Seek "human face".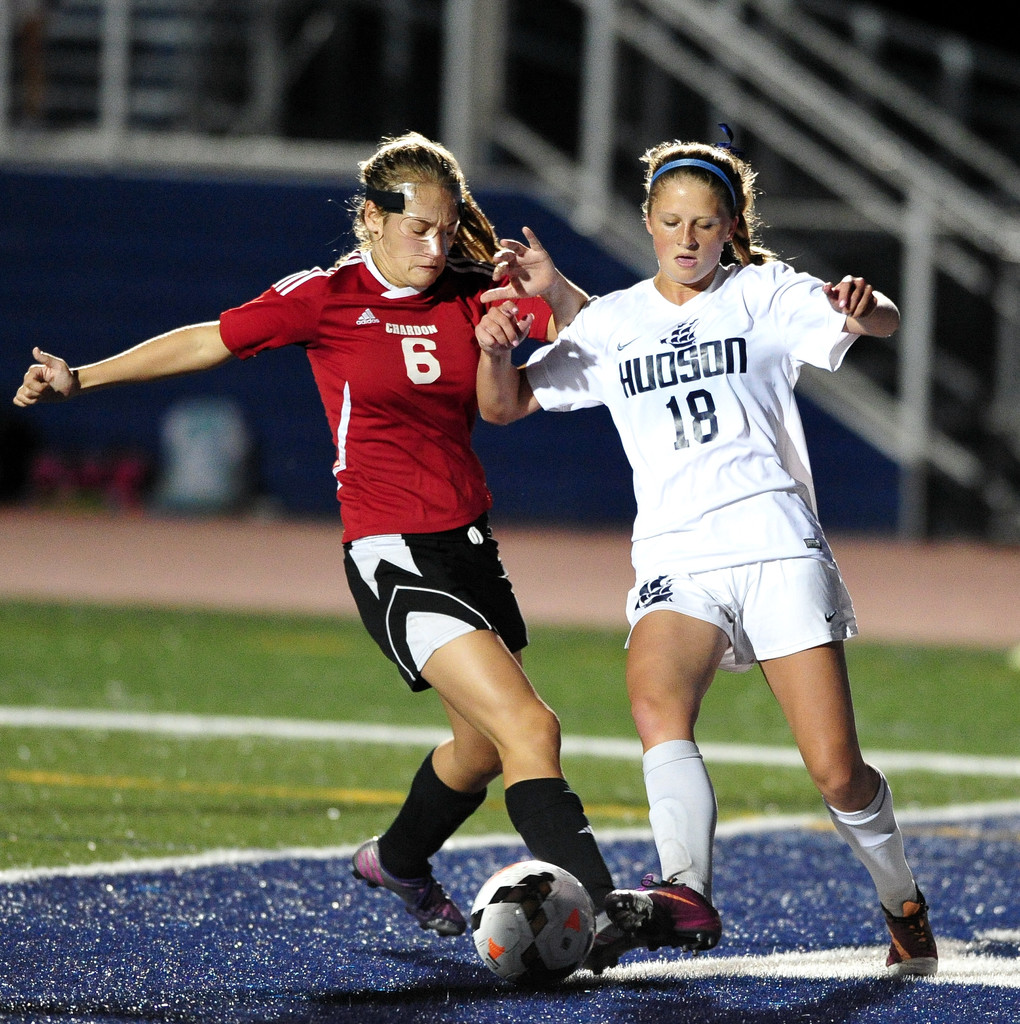
386:172:458:287.
